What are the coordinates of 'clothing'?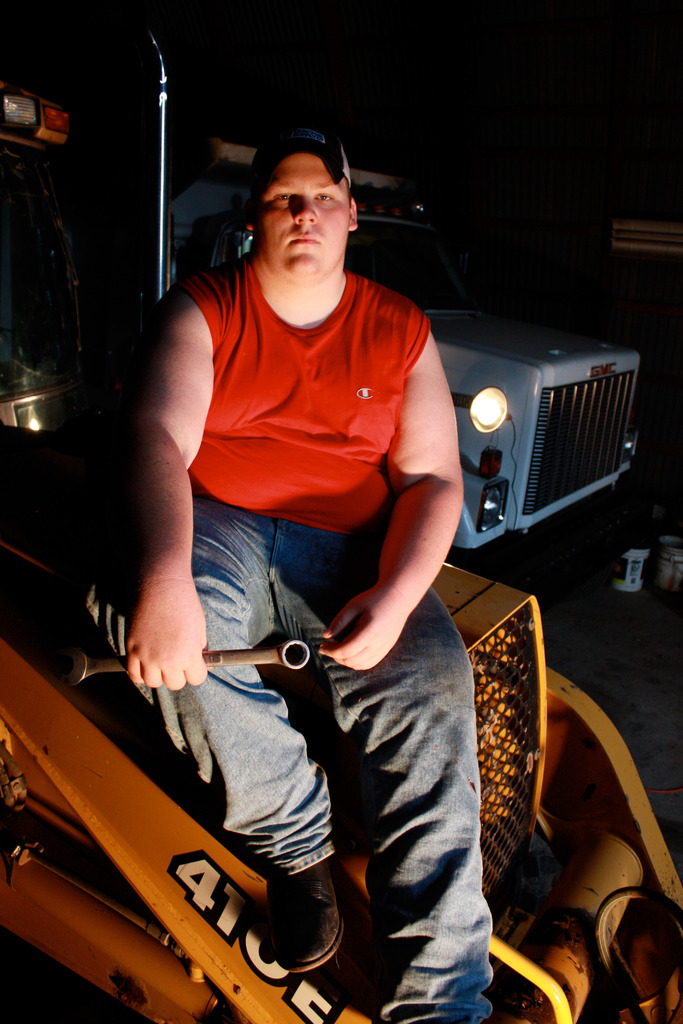
region(158, 253, 483, 1018).
